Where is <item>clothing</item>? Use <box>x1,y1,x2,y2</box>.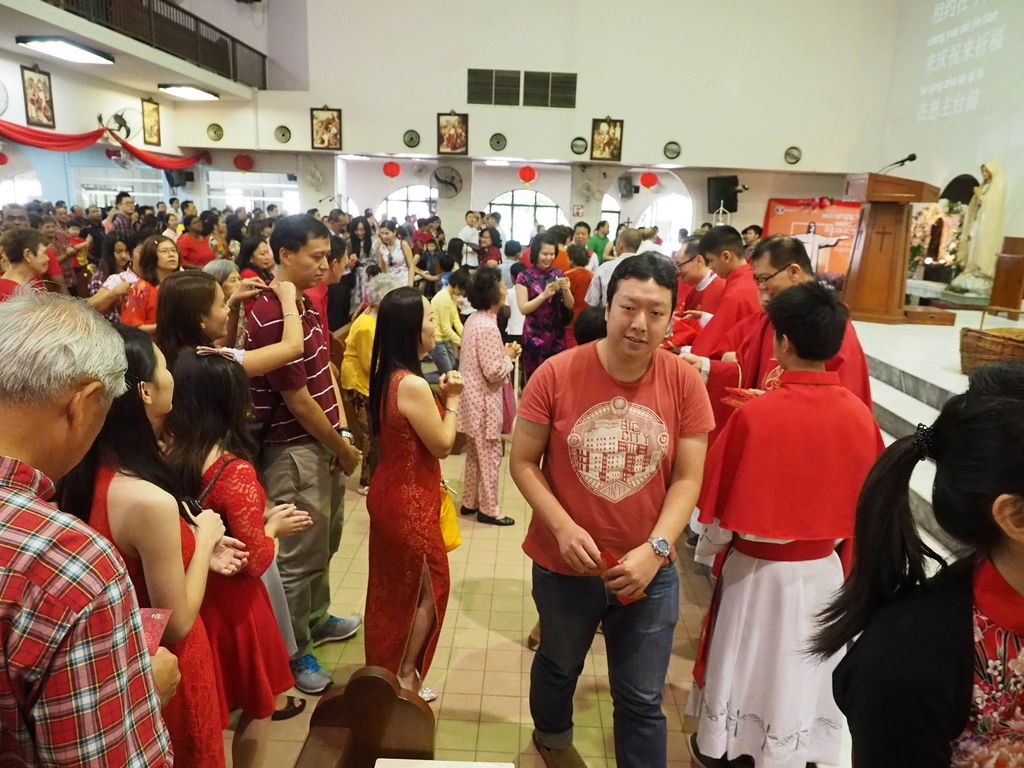
<box>189,461,293,735</box>.
